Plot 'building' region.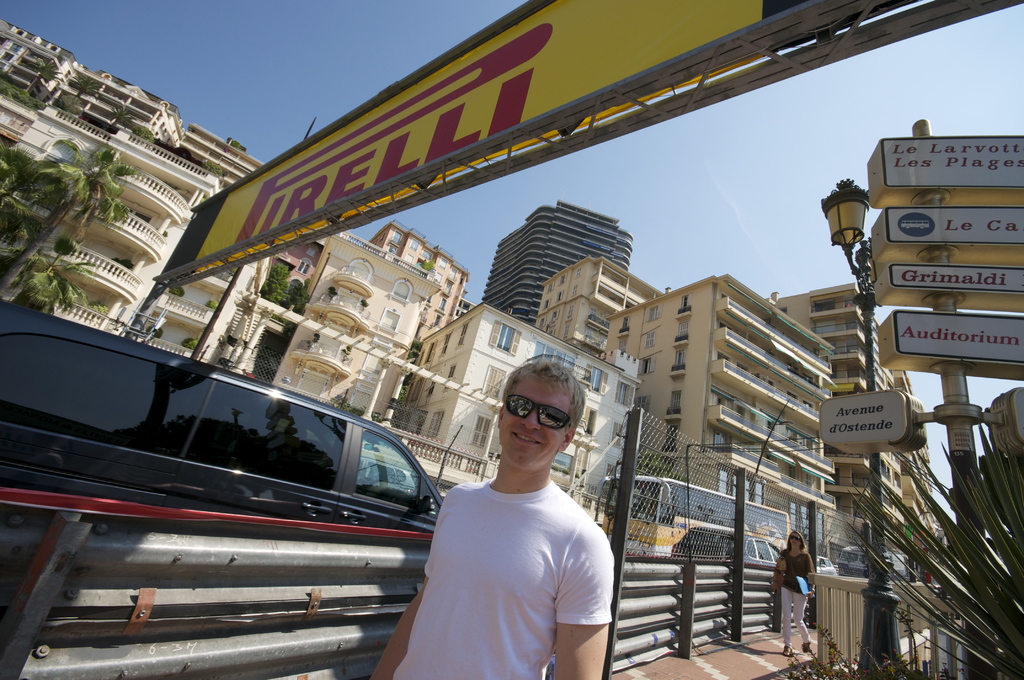
Plotted at region(583, 232, 887, 589).
